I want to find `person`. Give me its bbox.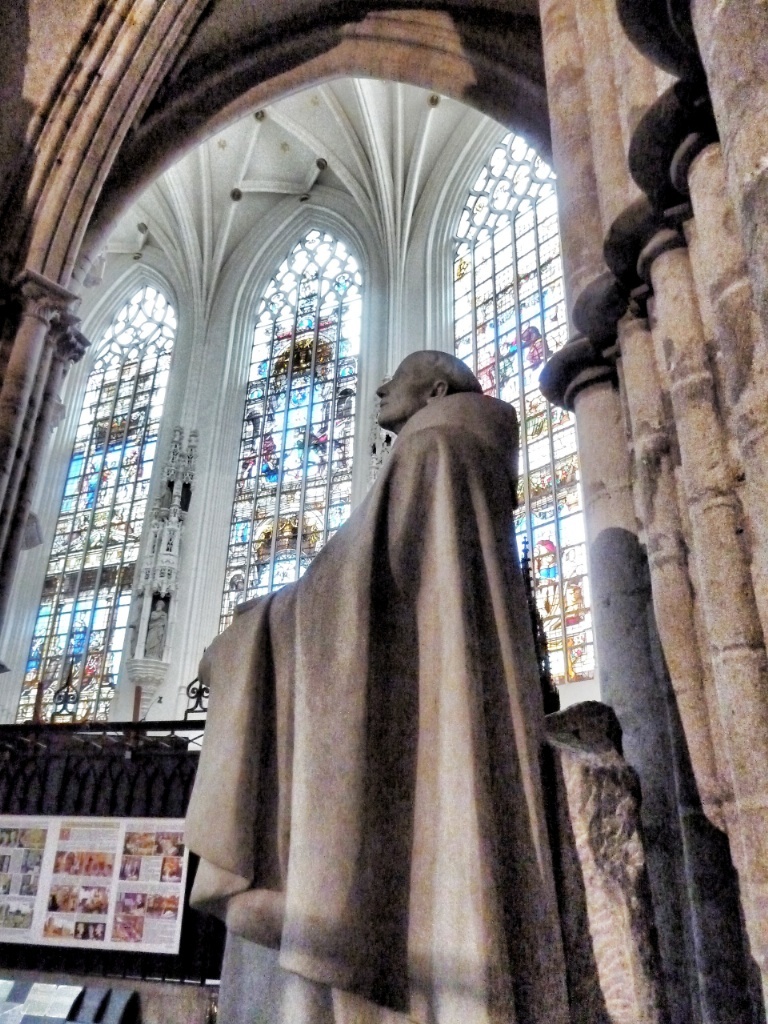
bbox(204, 325, 660, 995).
